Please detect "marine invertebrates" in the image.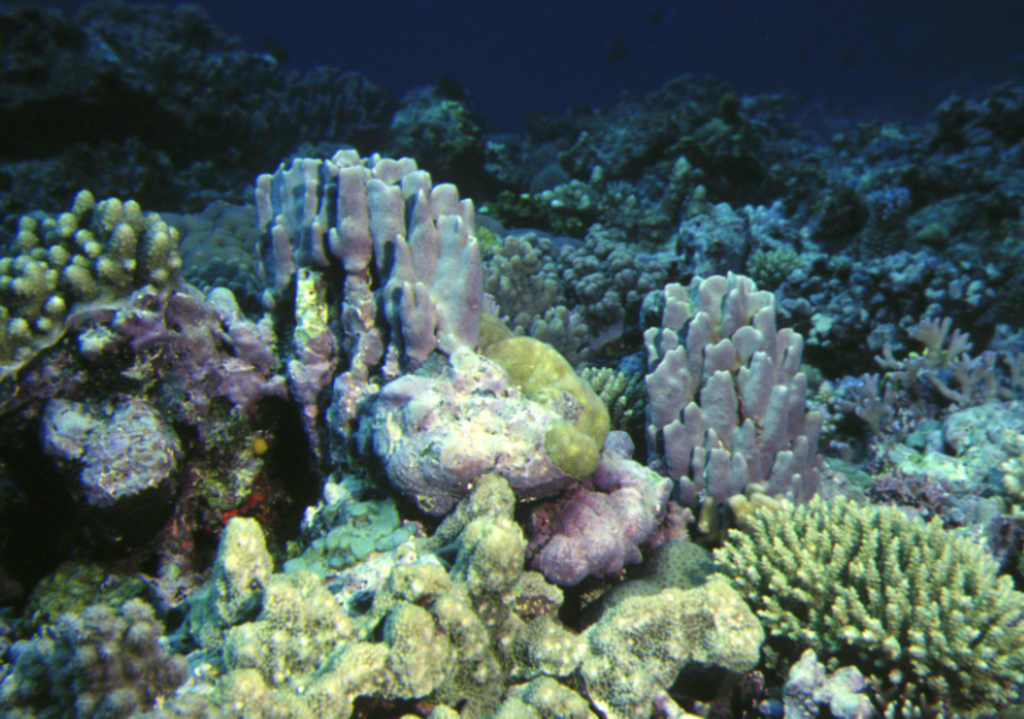
572/548/827/718.
